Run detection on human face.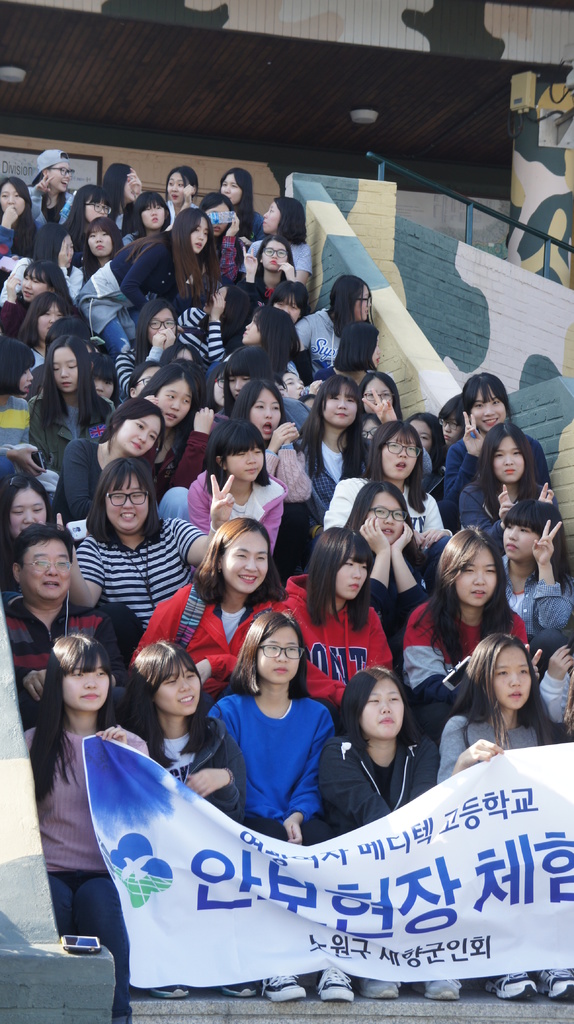
Result: bbox=[84, 195, 109, 221].
